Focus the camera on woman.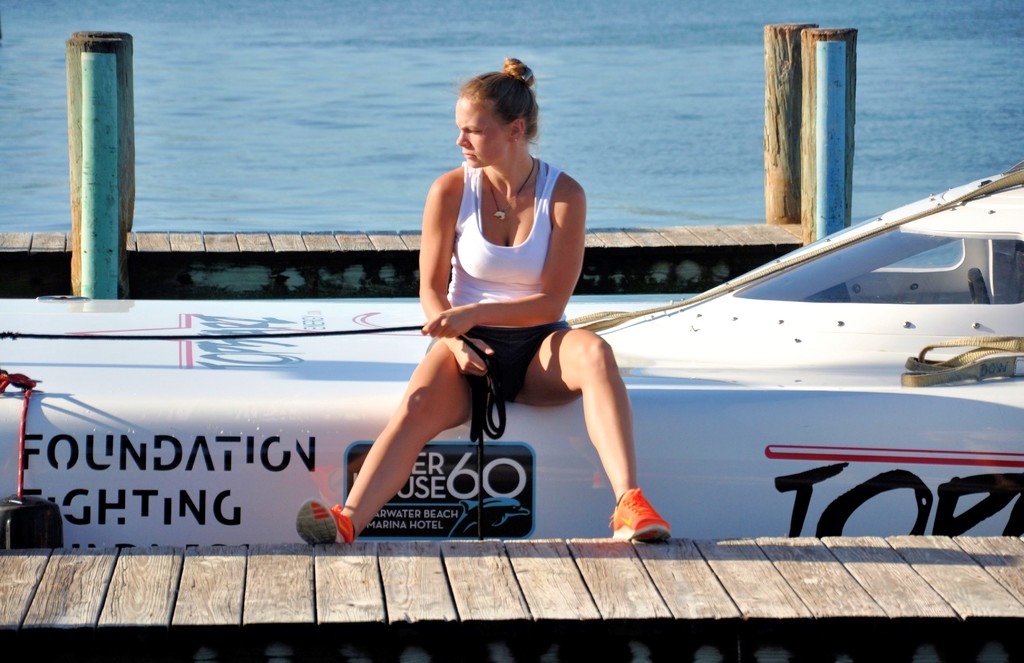
Focus region: <box>380,88,650,540</box>.
